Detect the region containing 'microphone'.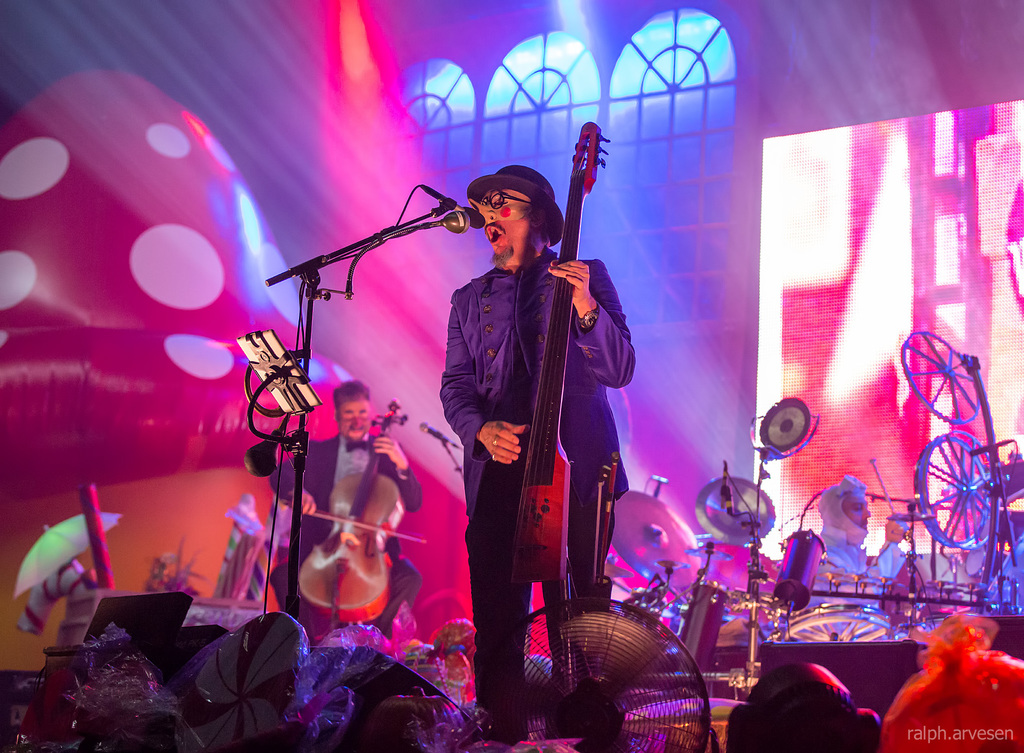
l=415, t=418, r=463, b=451.
